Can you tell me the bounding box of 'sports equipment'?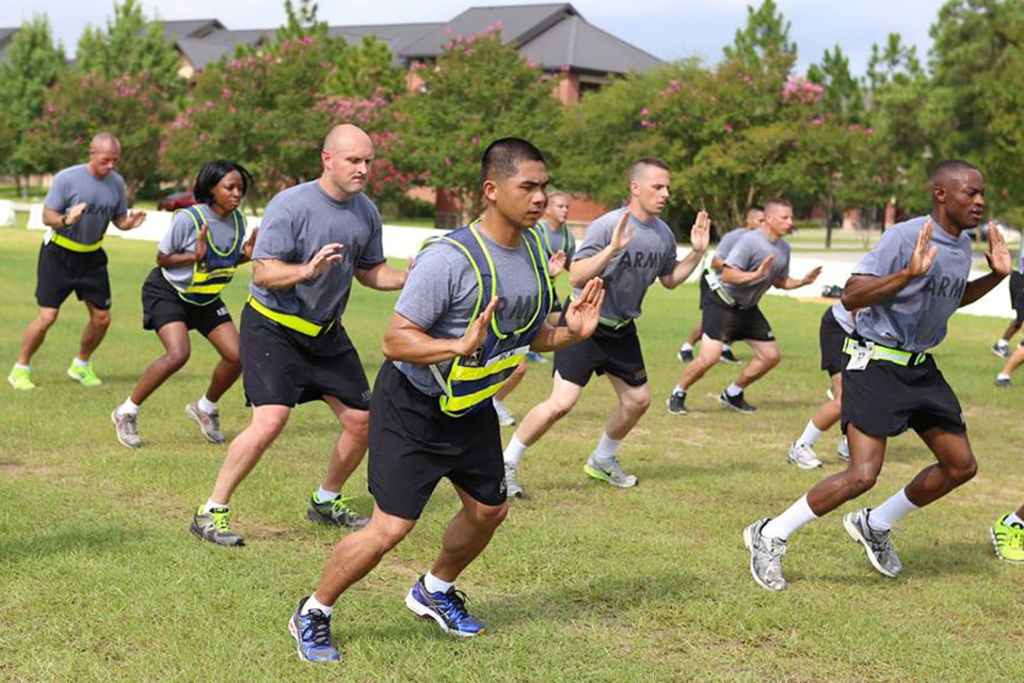
crop(182, 404, 225, 439).
